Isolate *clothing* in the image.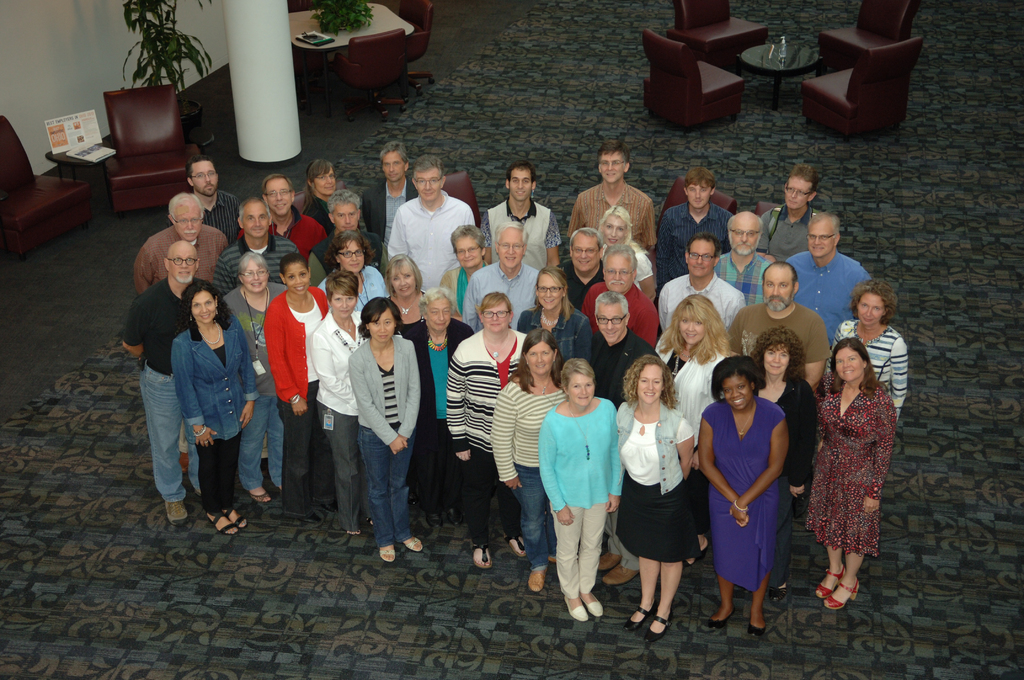
Isolated region: l=309, t=229, r=379, b=285.
